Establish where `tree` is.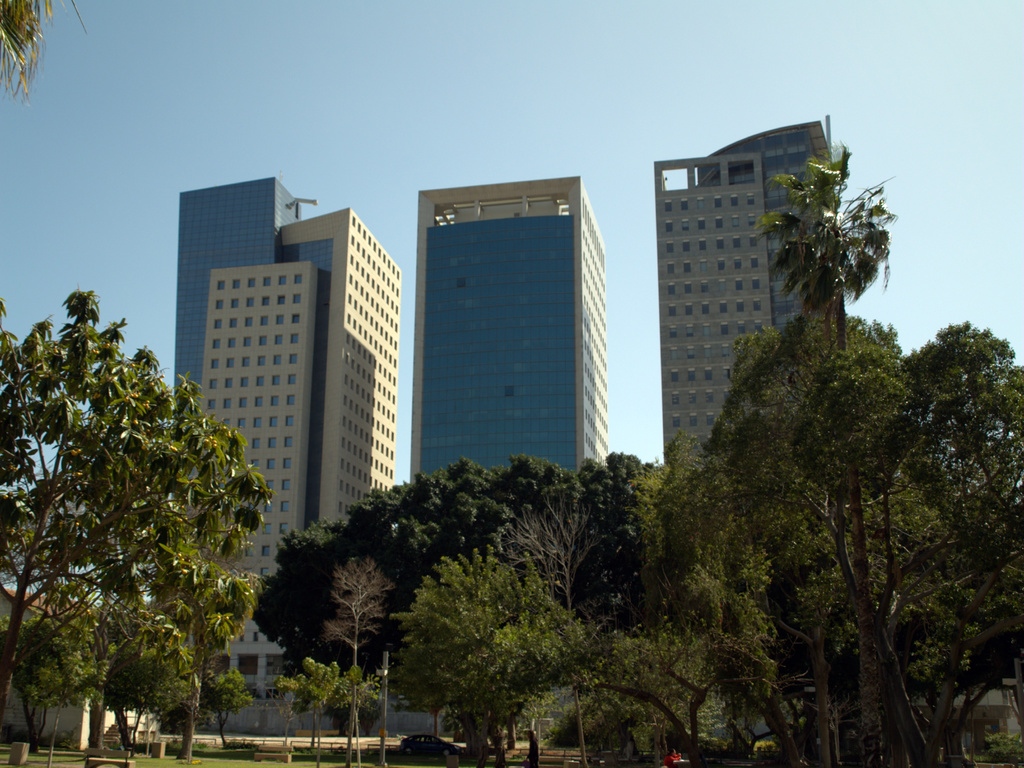
Established at x1=15, y1=266, x2=271, y2=756.
